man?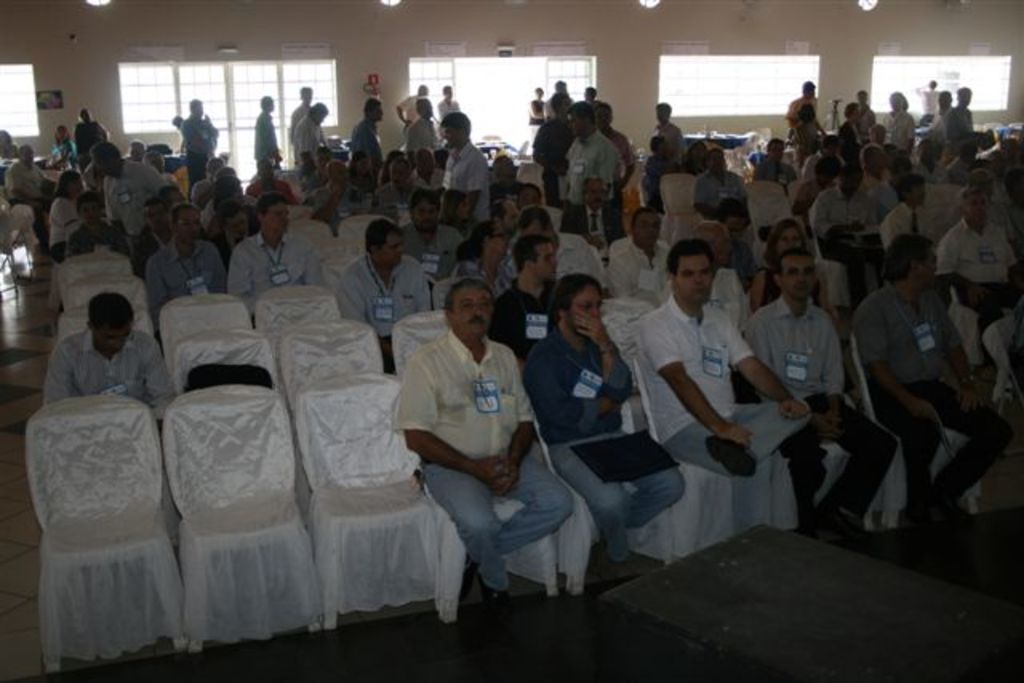
<region>547, 80, 566, 112</region>
